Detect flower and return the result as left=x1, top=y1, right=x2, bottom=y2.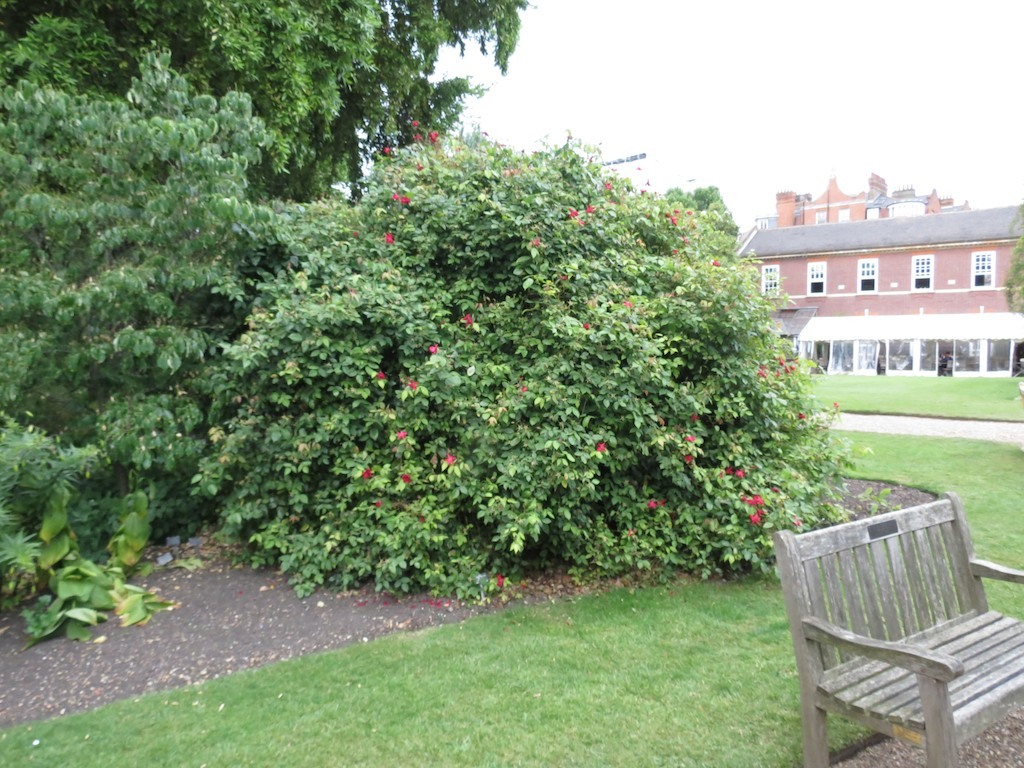
left=647, top=494, right=666, bottom=505.
